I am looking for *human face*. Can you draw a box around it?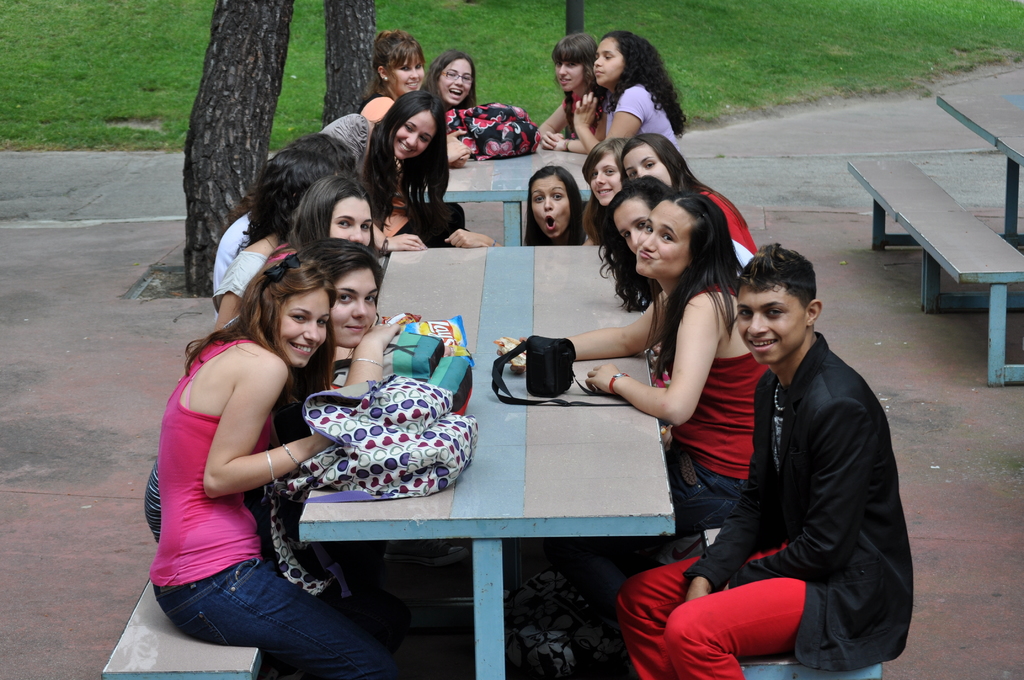
Sure, the bounding box is bbox=[614, 197, 648, 249].
